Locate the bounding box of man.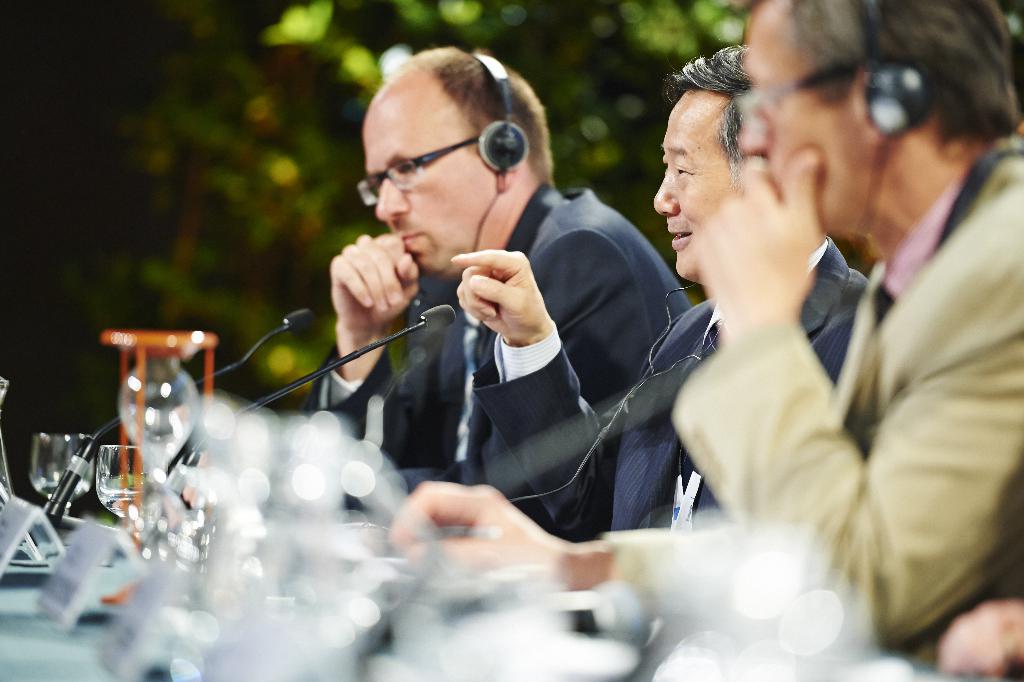
Bounding box: pyautogui.locateOnScreen(604, 49, 872, 525).
